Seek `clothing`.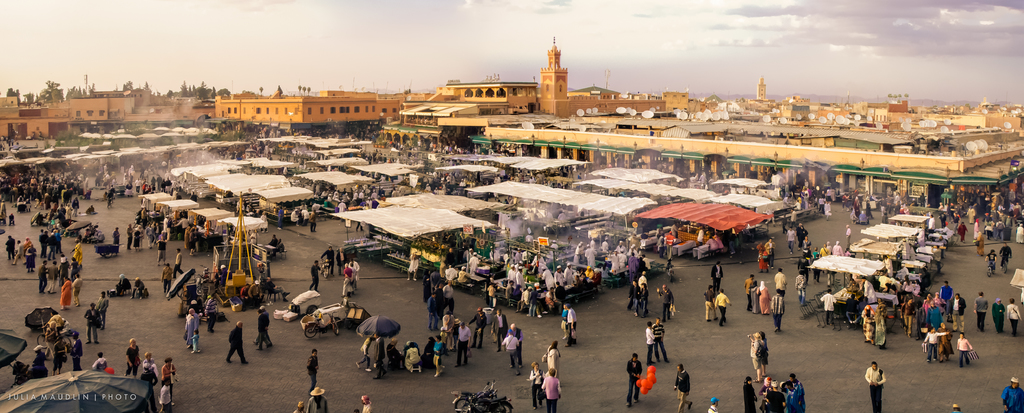
x1=702, y1=288, x2=717, y2=321.
